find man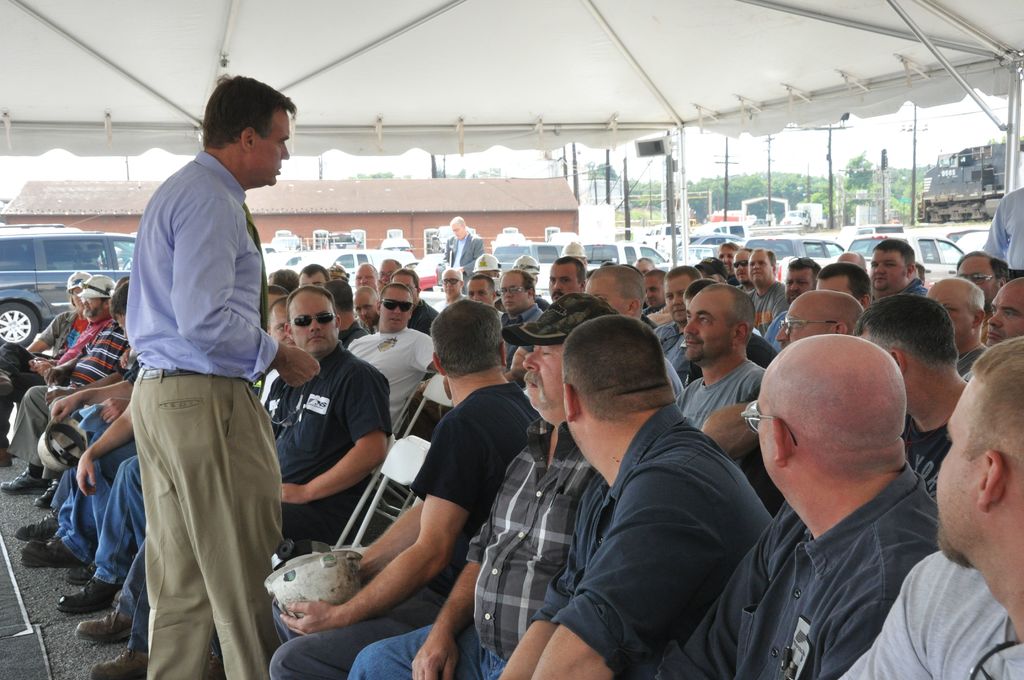
{"x1": 62, "y1": 283, "x2": 145, "y2": 606}
